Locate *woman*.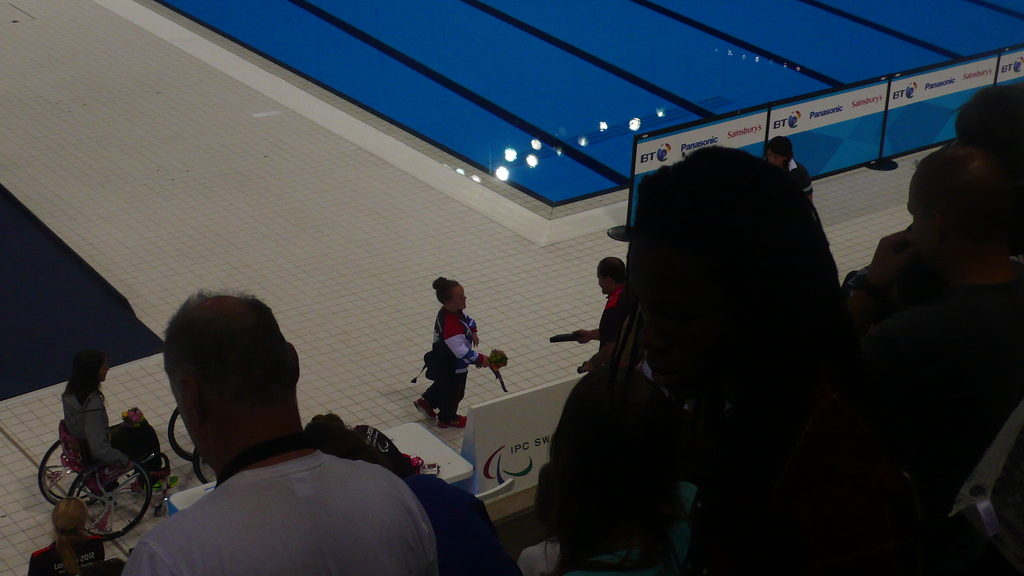
Bounding box: x1=20 y1=493 x2=106 y2=575.
